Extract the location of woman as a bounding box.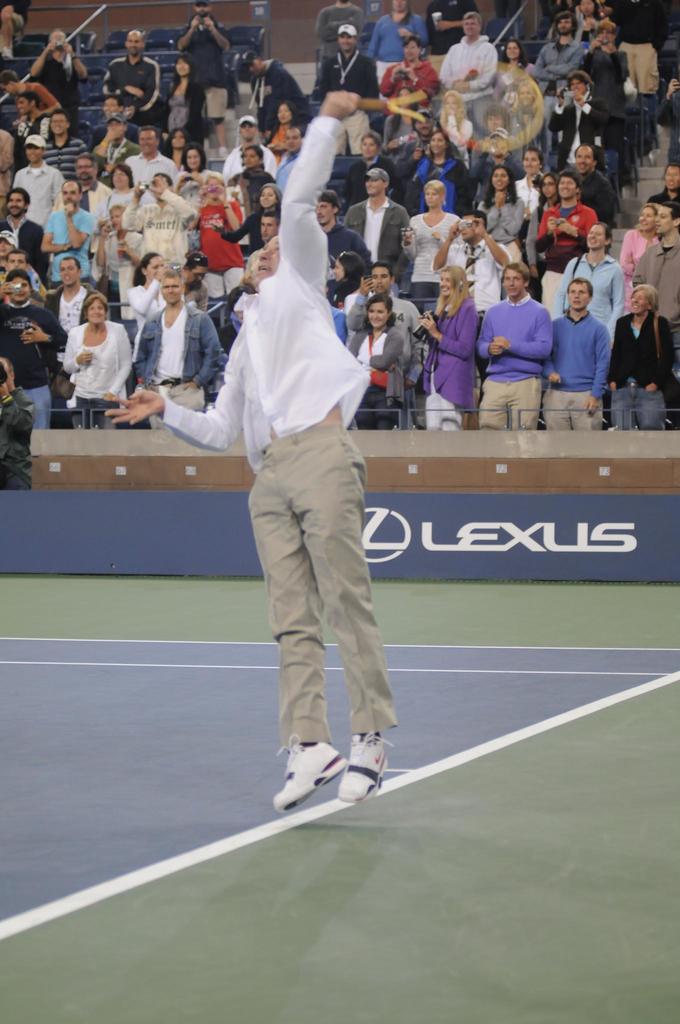
rect(548, 225, 626, 328).
